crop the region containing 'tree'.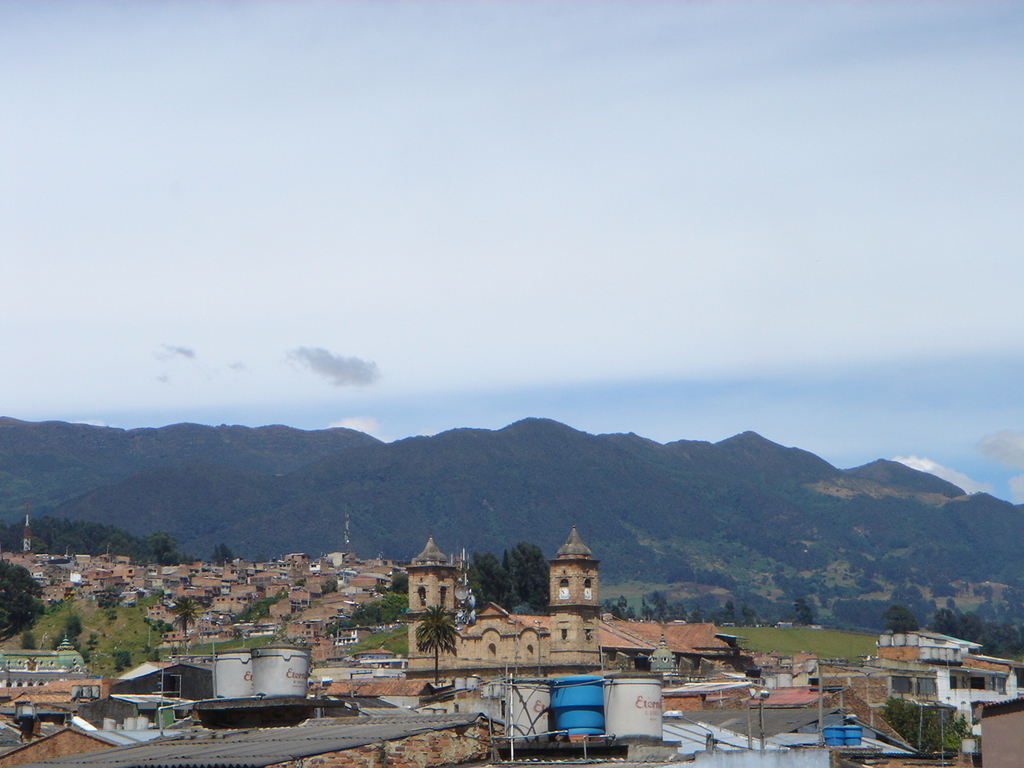
Crop region: [278,615,291,623].
